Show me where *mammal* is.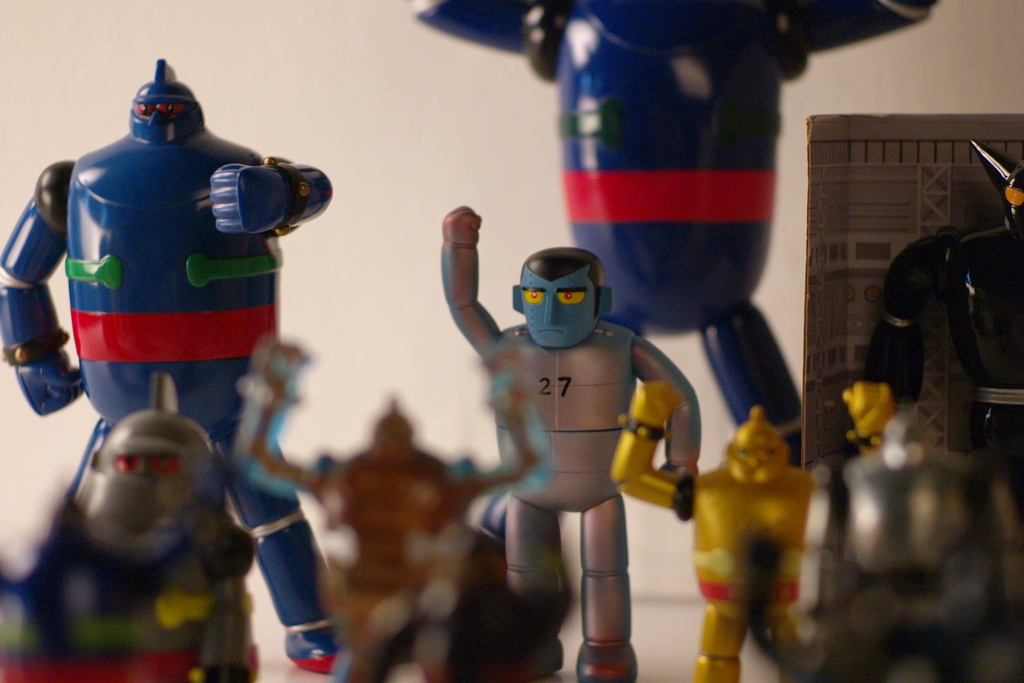
*mammal* is at pyautogui.locateOnScreen(463, 201, 704, 678).
